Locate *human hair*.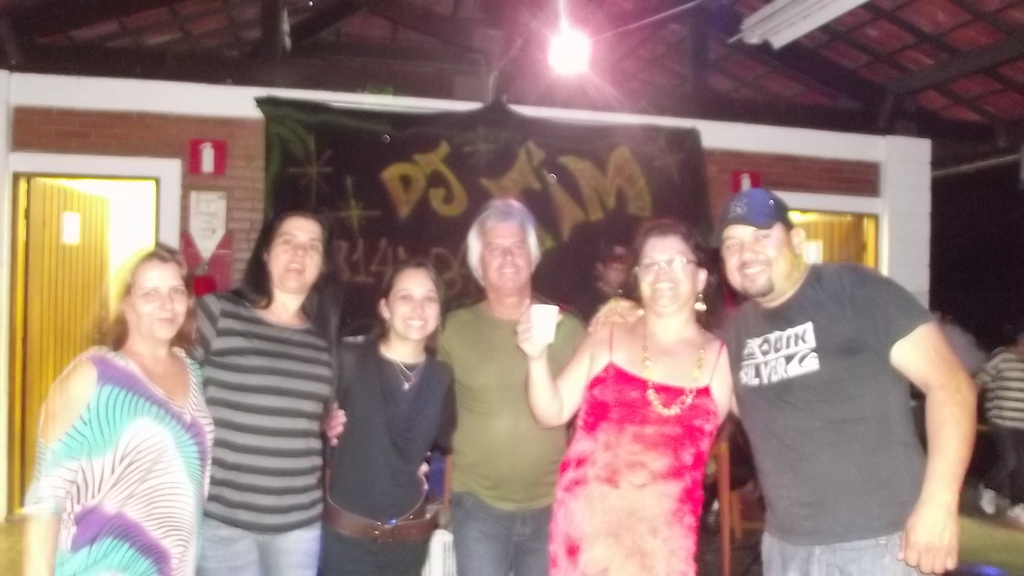
Bounding box: detection(780, 216, 794, 234).
